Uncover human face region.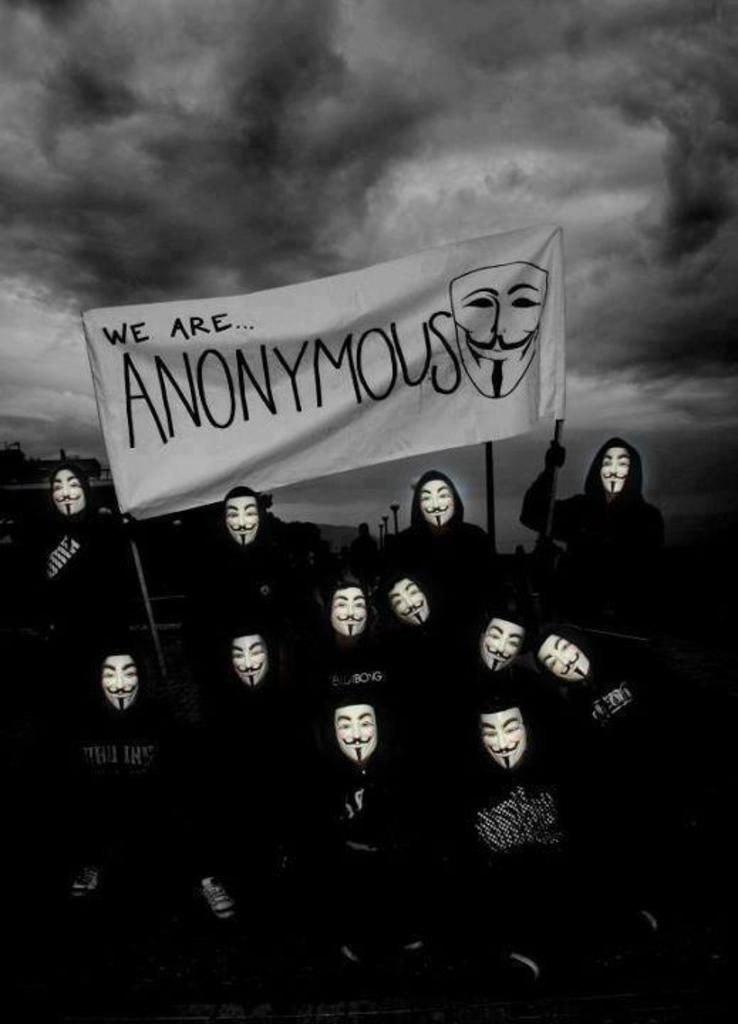
Uncovered: {"left": 603, "top": 447, "right": 634, "bottom": 495}.
